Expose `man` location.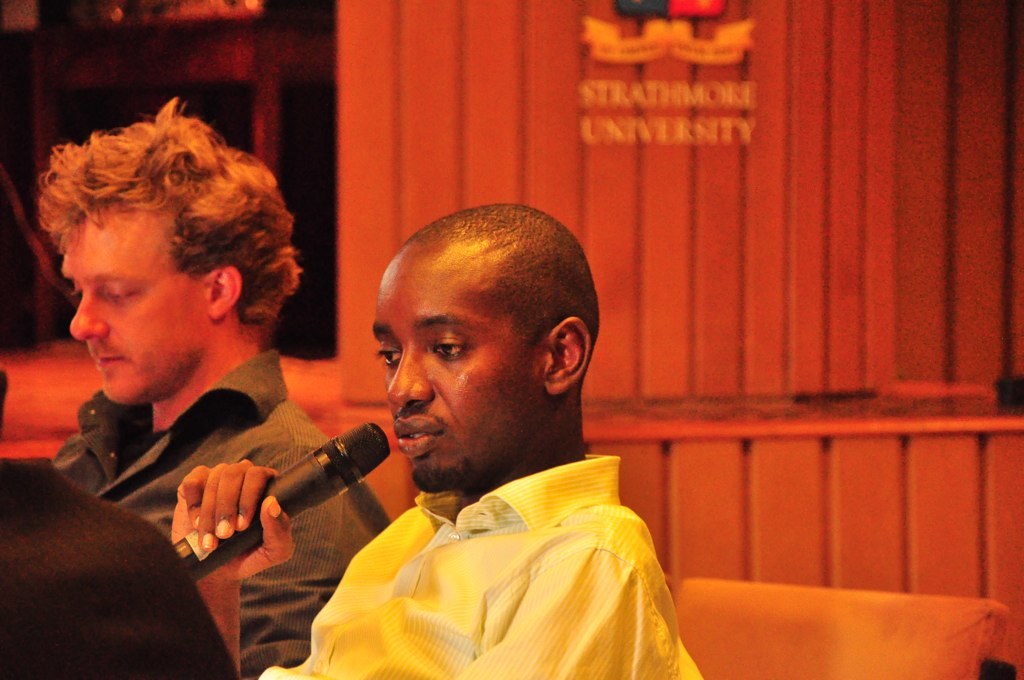
Exposed at <region>57, 110, 403, 671</region>.
